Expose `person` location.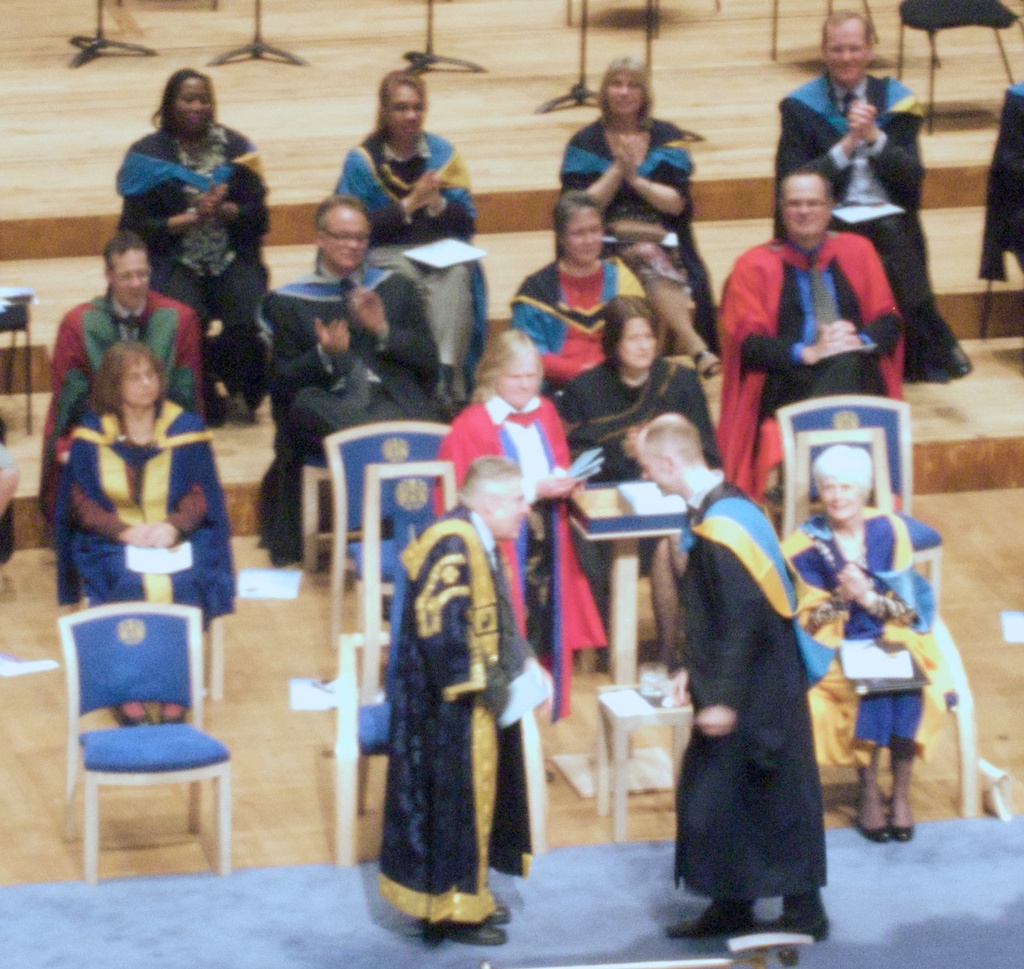
Exposed at <bbox>632, 413, 835, 945</bbox>.
